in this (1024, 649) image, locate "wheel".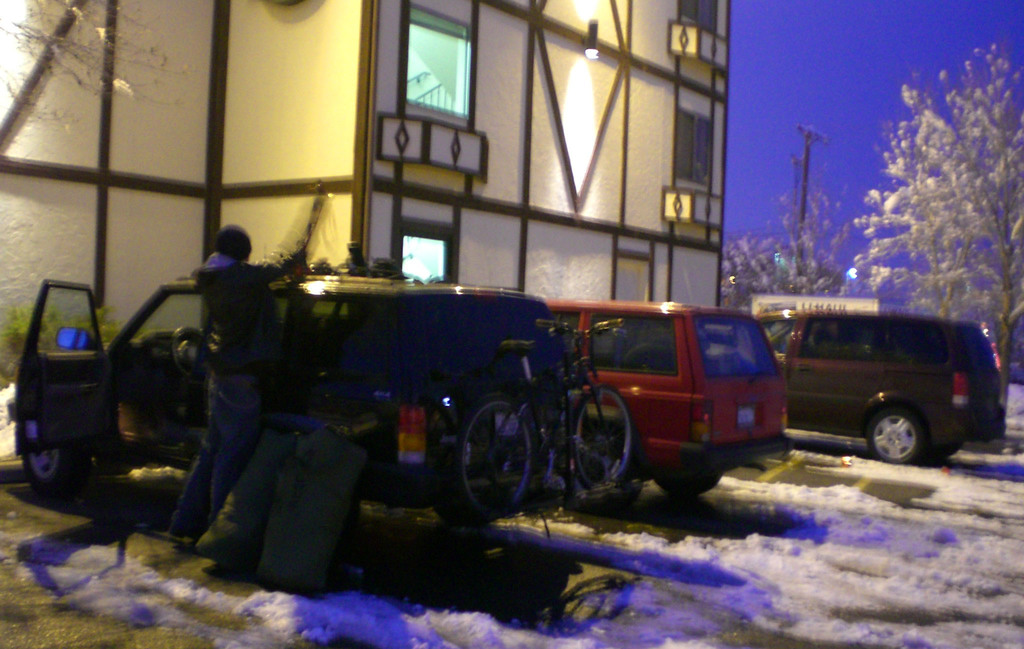
Bounding box: box(571, 383, 634, 488).
